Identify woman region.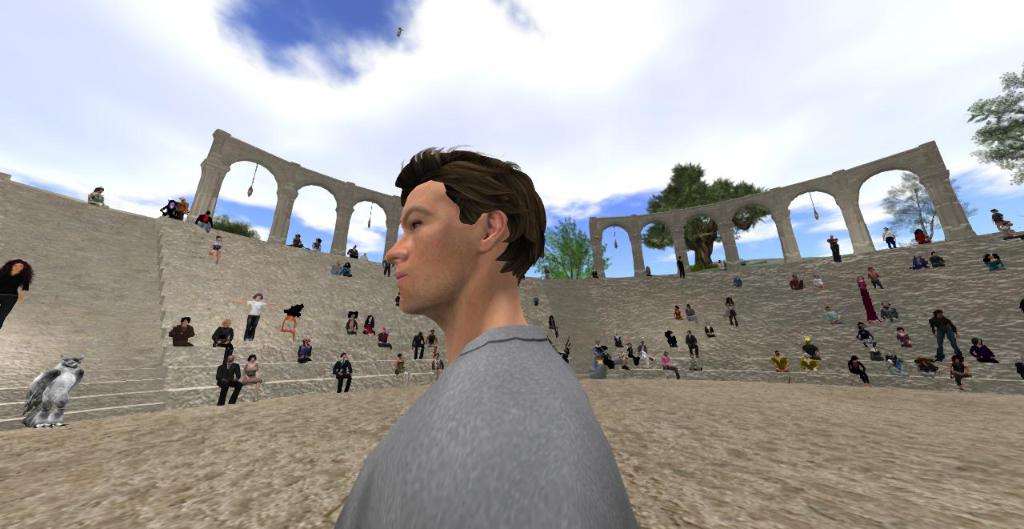
Region: detection(331, 145, 635, 524).
